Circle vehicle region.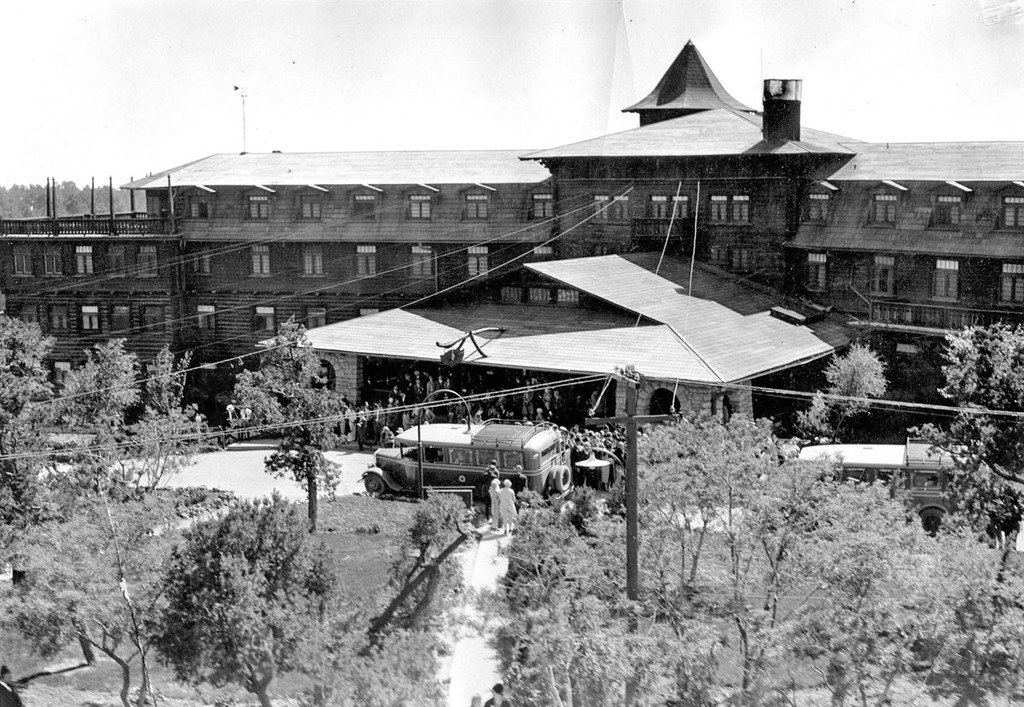
Region: bbox(775, 444, 989, 545).
